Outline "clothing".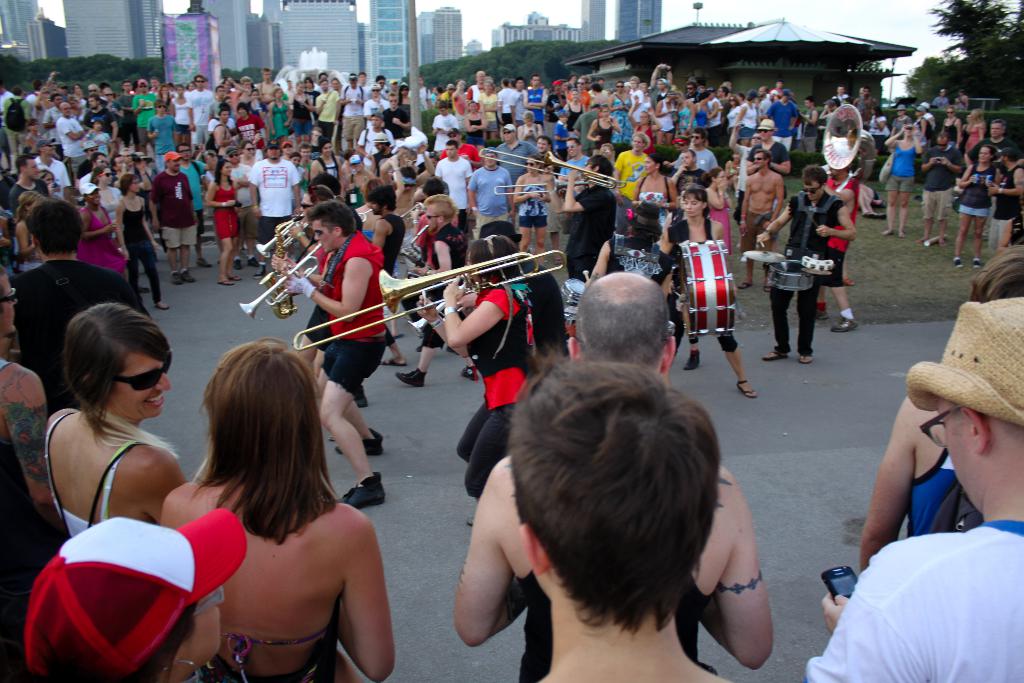
Outline: <box>551,123,572,149</box>.
